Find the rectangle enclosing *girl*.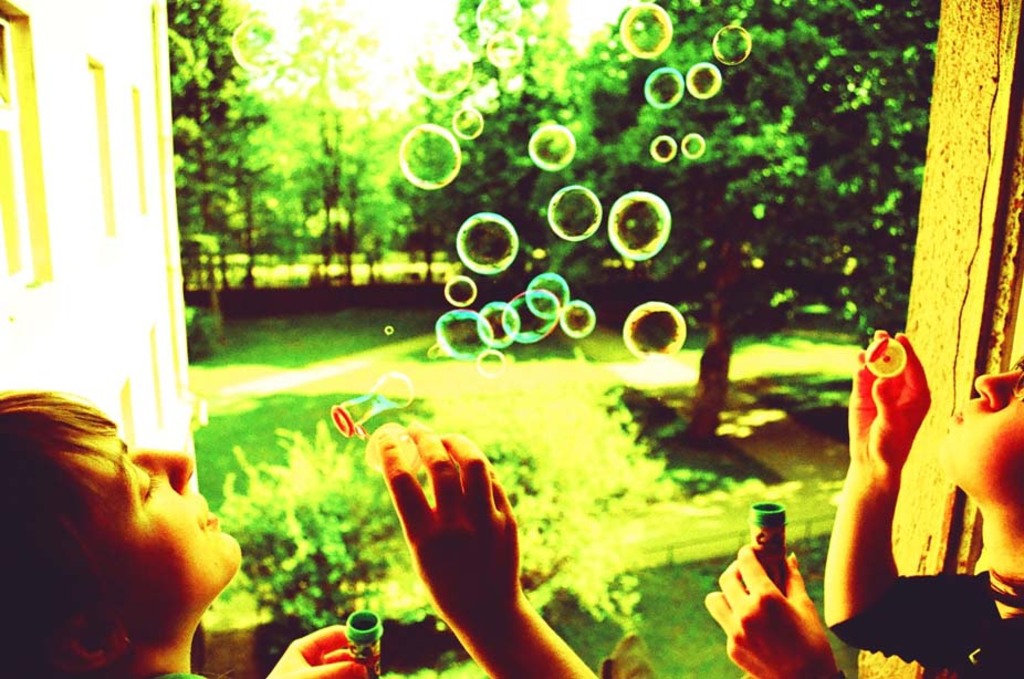
Rect(0, 387, 606, 678).
